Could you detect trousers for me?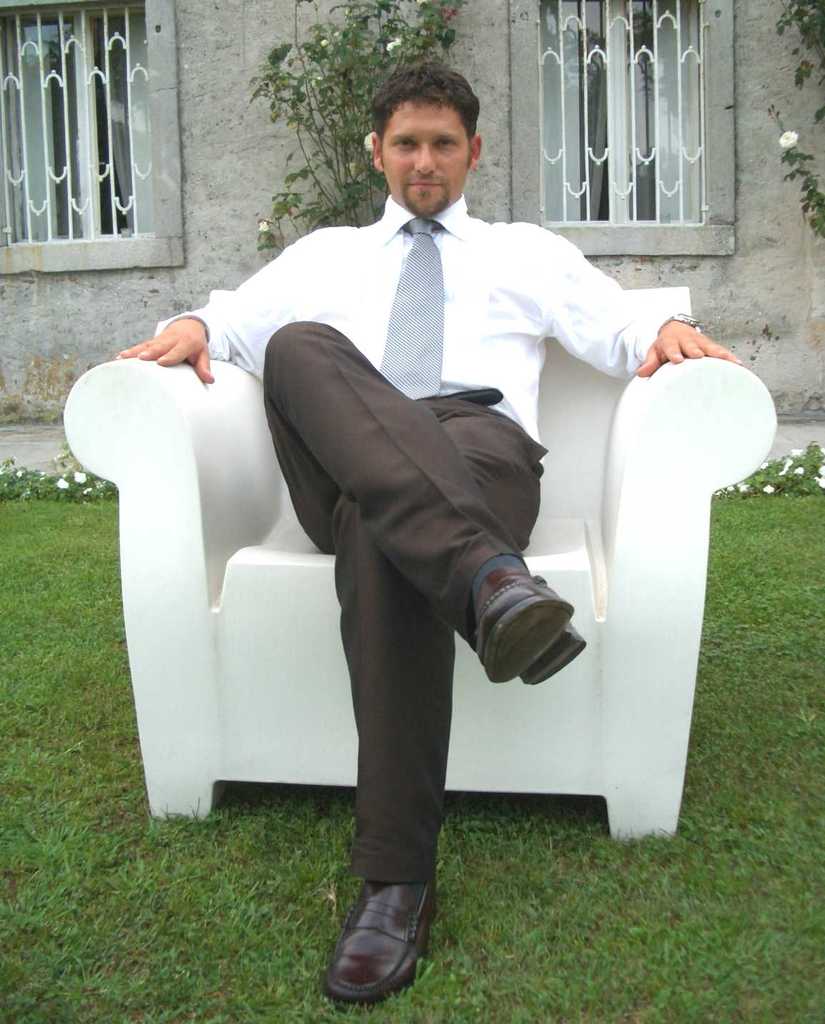
Detection result: region(277, 327, 553, 949).
